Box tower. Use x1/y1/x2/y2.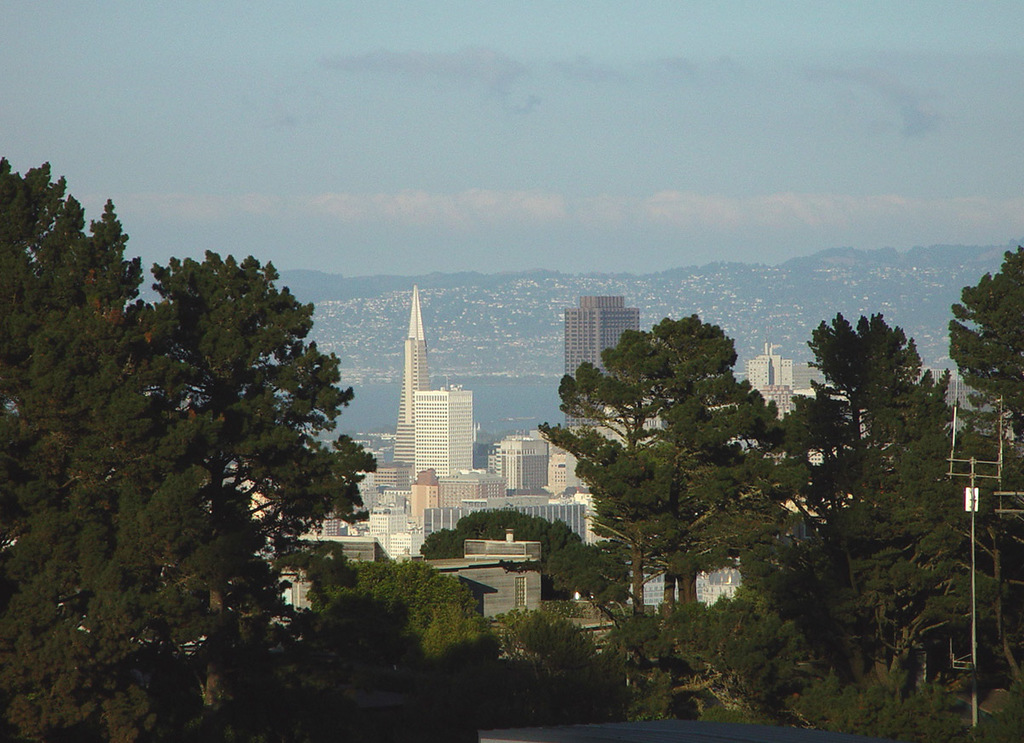
557/291/629/432.
